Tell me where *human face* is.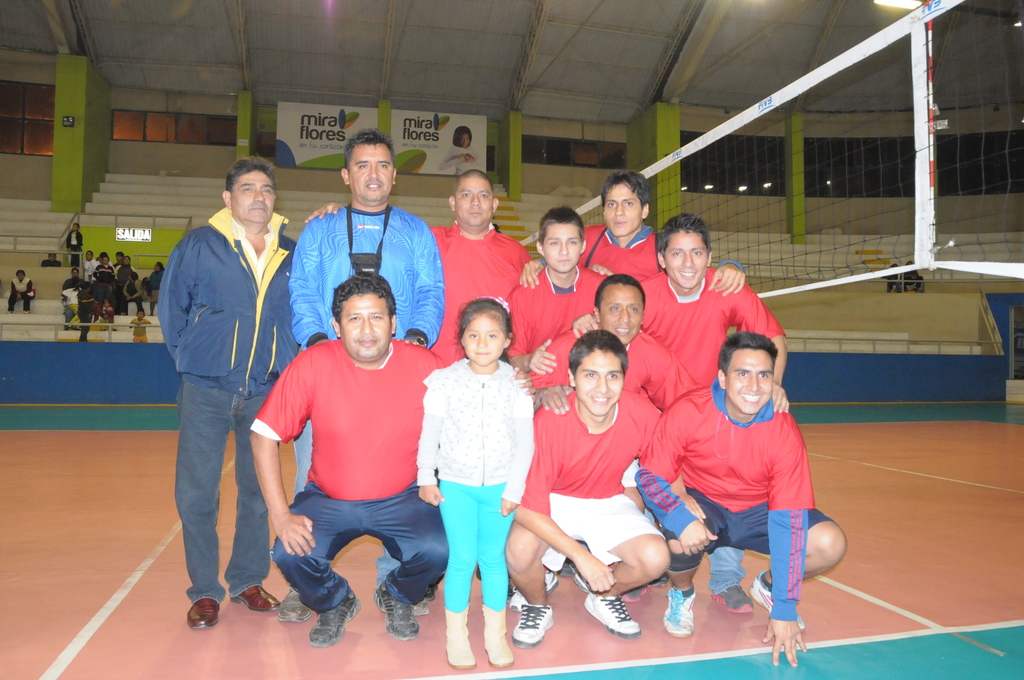
*human face* is at (97, 258, 103, 261).
